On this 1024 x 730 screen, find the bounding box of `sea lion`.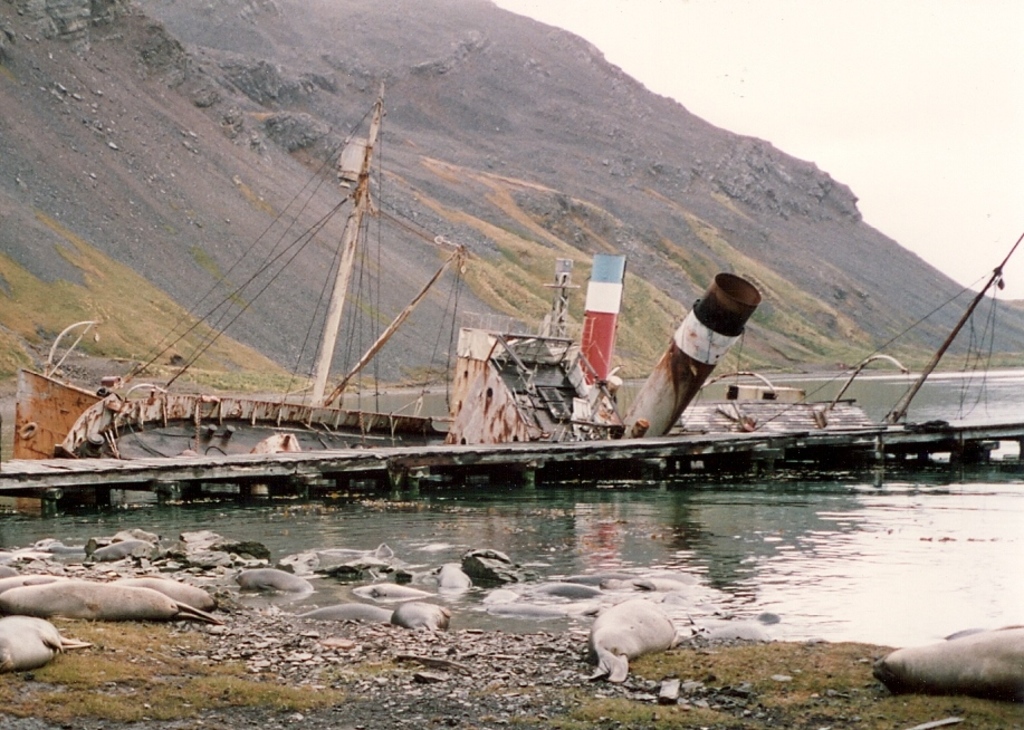
Bounding box: box(2, 616, 89, 678).
